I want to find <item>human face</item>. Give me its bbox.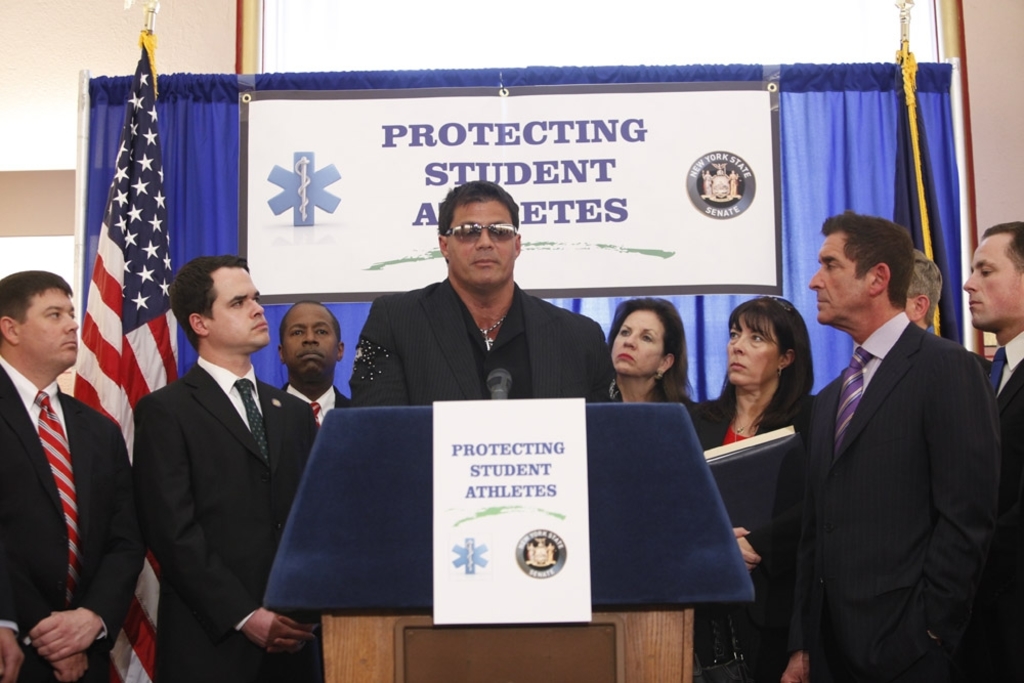
{"x1": 805, "y1": 233, "x2": 878, "y2": 323}.
